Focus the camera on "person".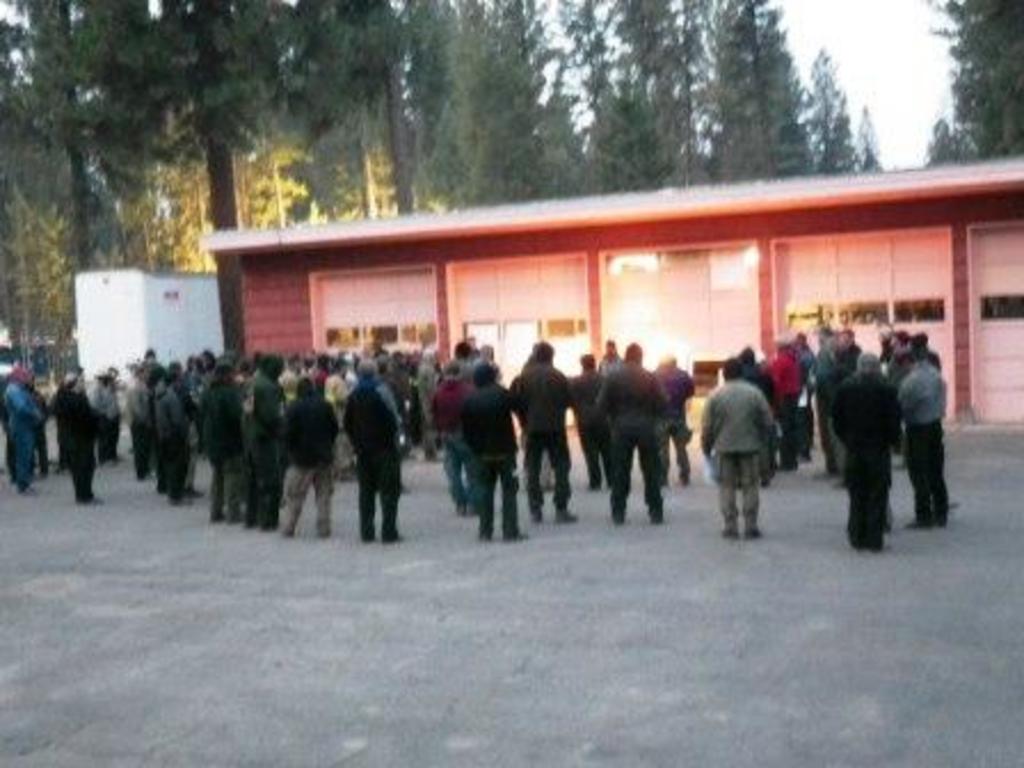
Focus region: select_region(761, 331, 811, 466).
